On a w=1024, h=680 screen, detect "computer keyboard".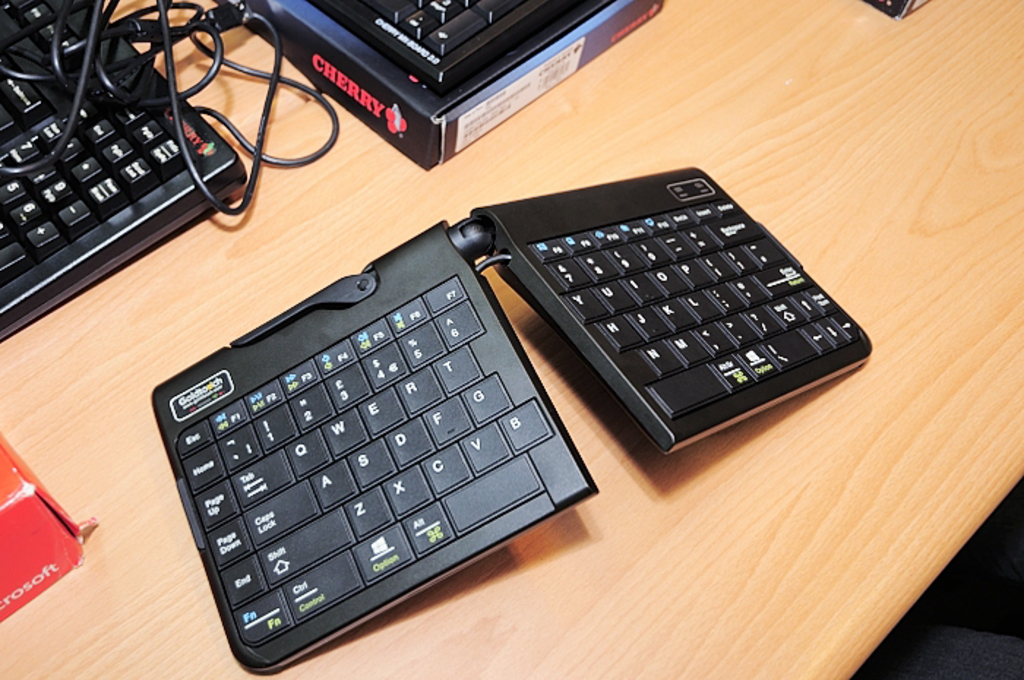
0 0 243 339.
